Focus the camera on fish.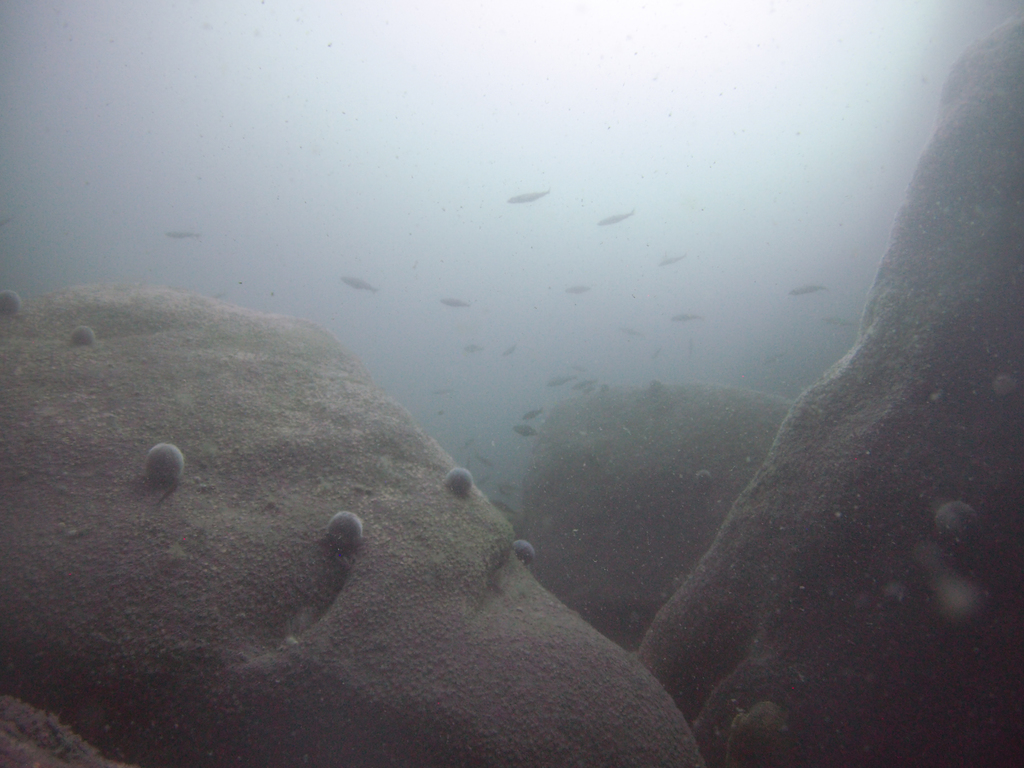
Focus region: pyautogui.locateOnScreen(464, 342, 481, 353).
